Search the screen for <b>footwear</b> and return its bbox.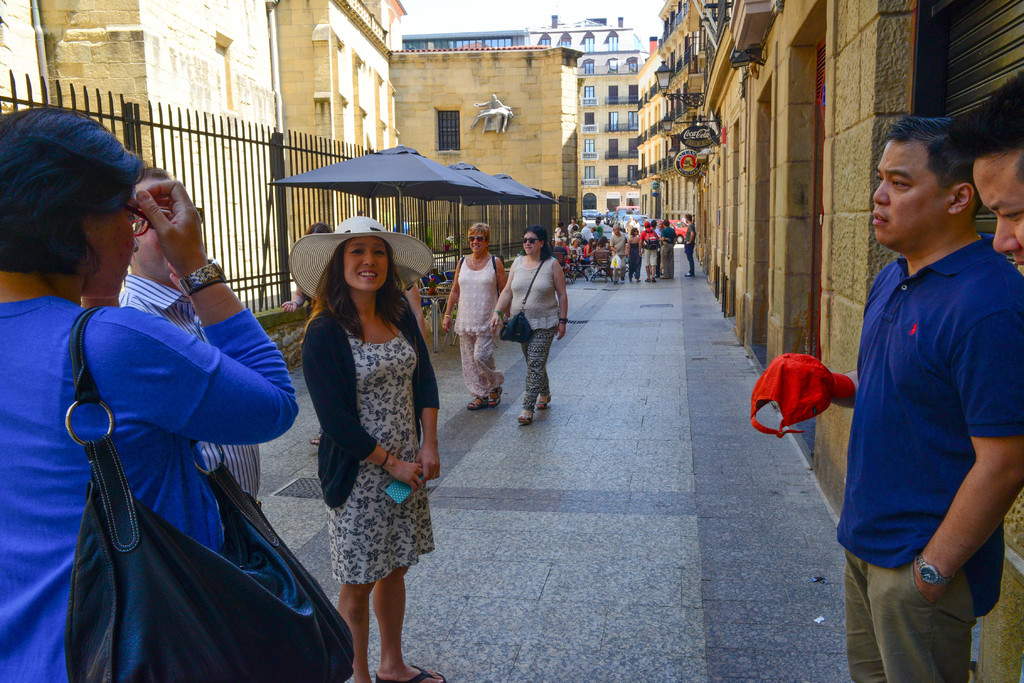
Found: <region>517, 407, 536, 424</region>.
